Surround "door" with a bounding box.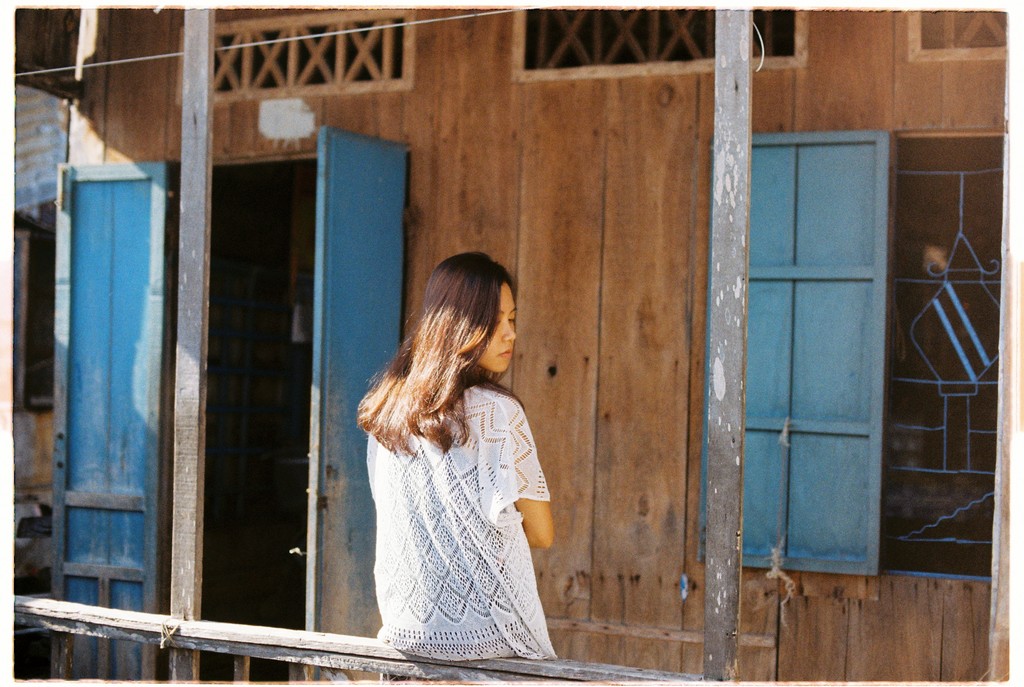
<box>36,90,205,681</box>.
